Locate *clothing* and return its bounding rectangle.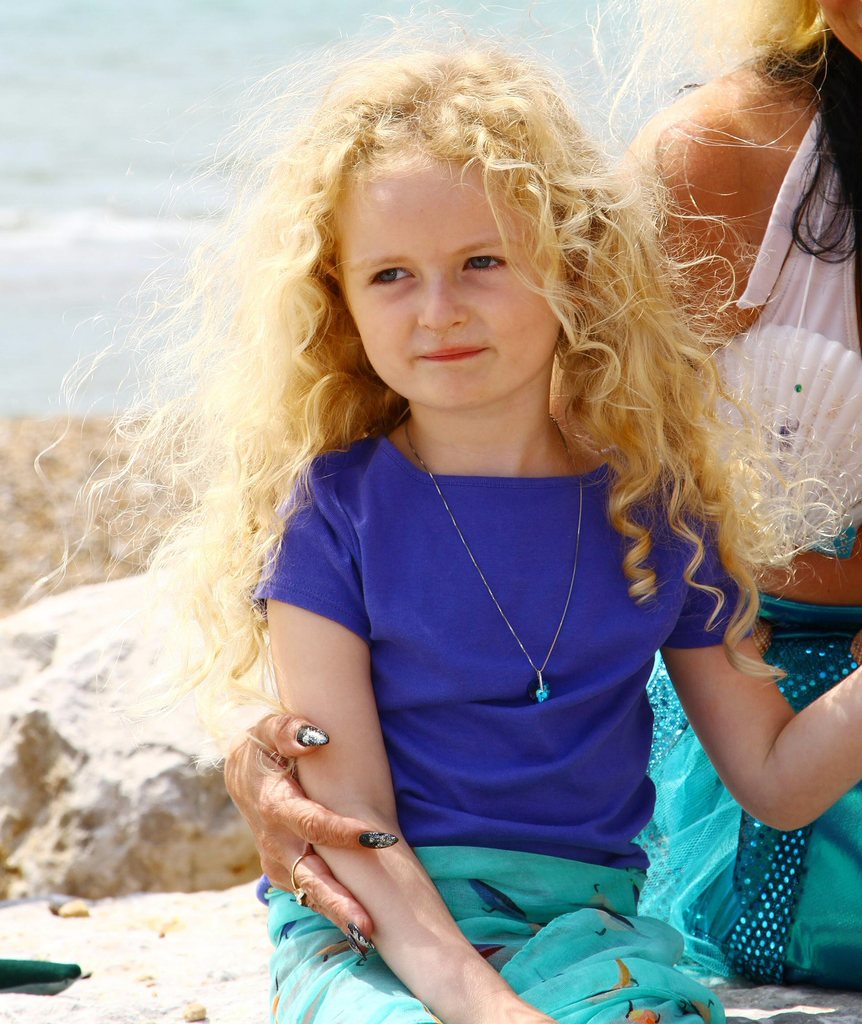
BBox(643, 584, 861, 981).
